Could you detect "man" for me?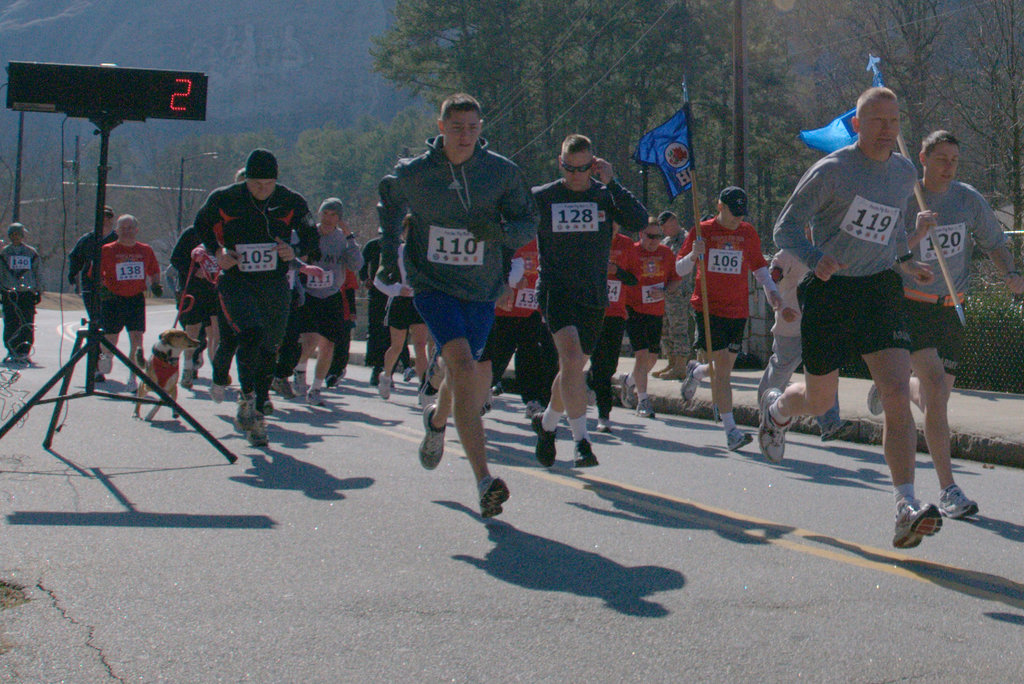
Detection result: crop(662, 211, 691, 382).
